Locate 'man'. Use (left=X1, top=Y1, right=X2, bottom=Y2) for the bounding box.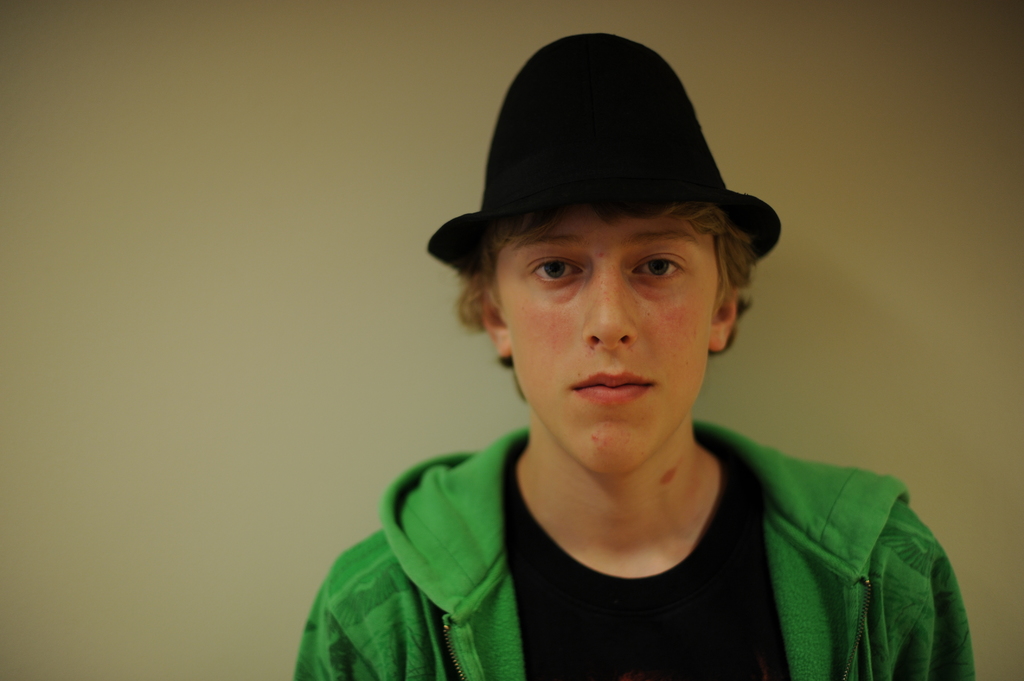
(left=295, top=22, right=977, bottom=680).
